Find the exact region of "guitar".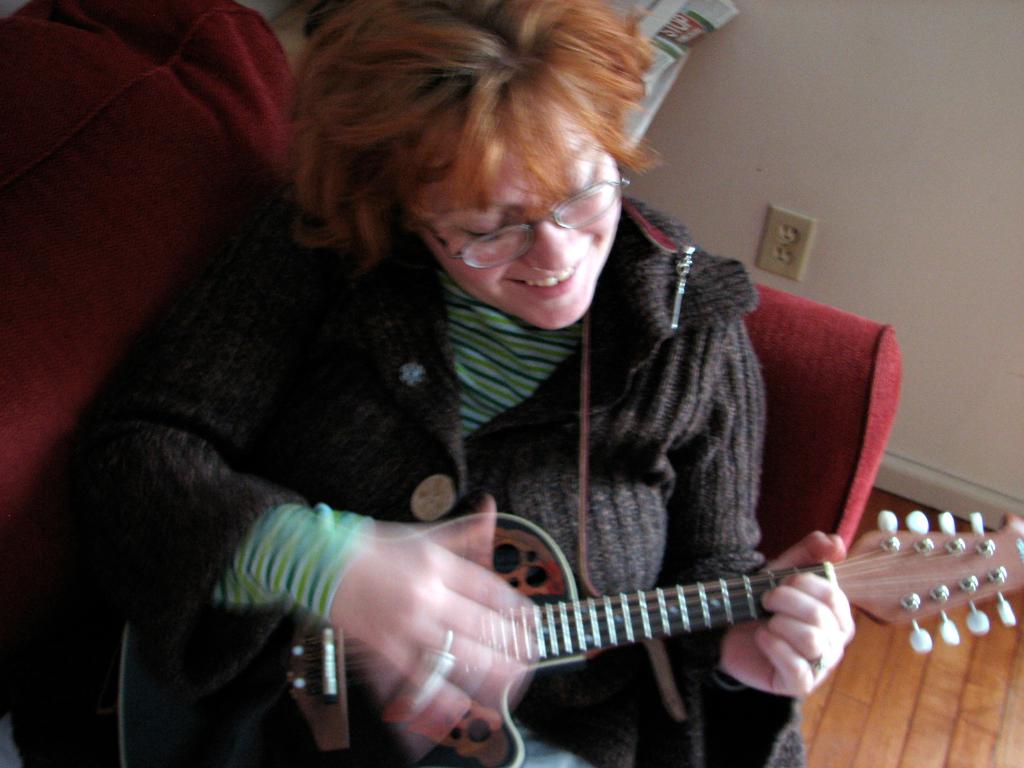
Exact region: detection(186, 455, 1000, 767).
